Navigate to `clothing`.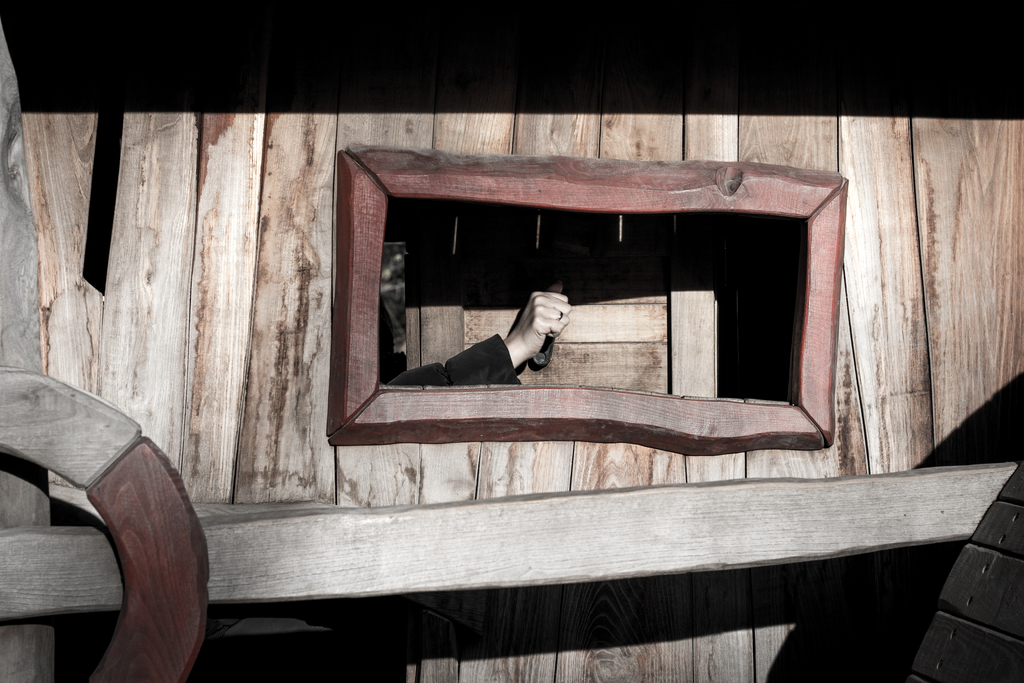
Navigation target: rect(385, 332, 520, 387).
